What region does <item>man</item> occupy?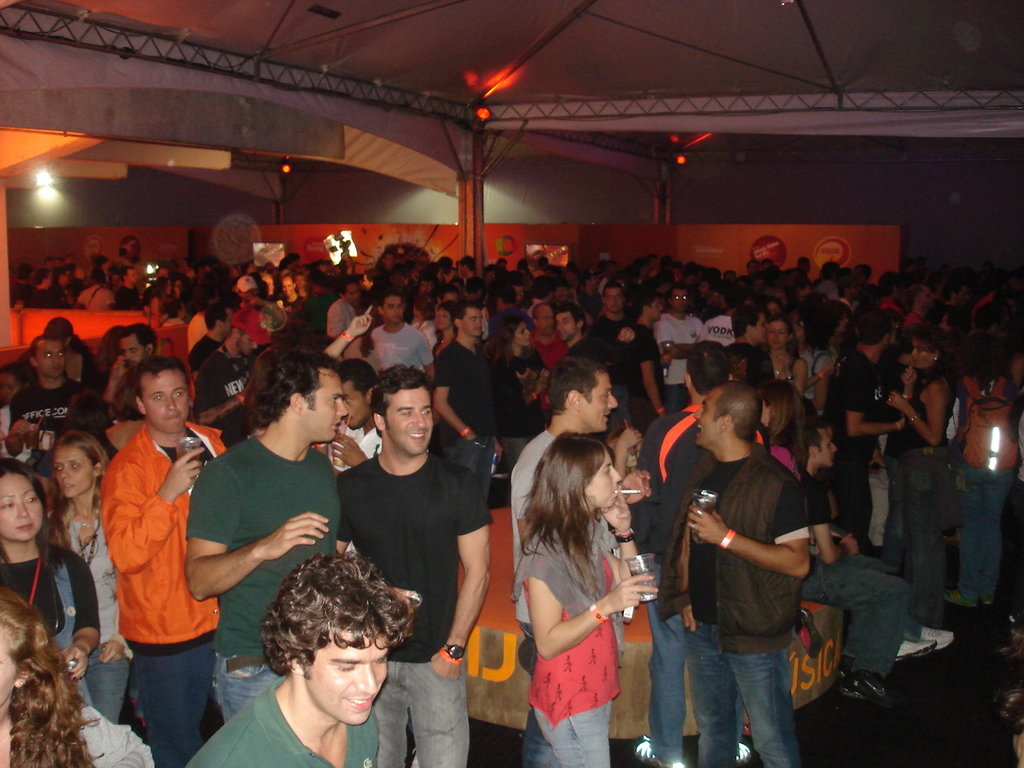
rect(418, 293, 514, 478).
